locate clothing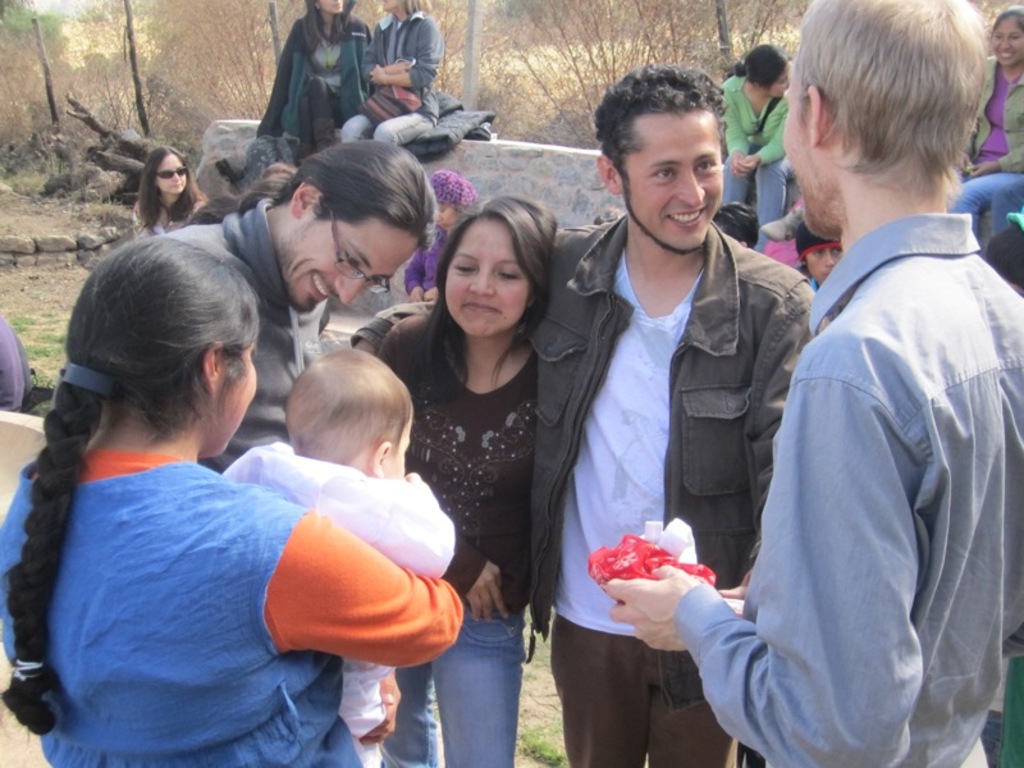
{"x1": 349, "y1": 209, "x2": 813, "y2": 767}
